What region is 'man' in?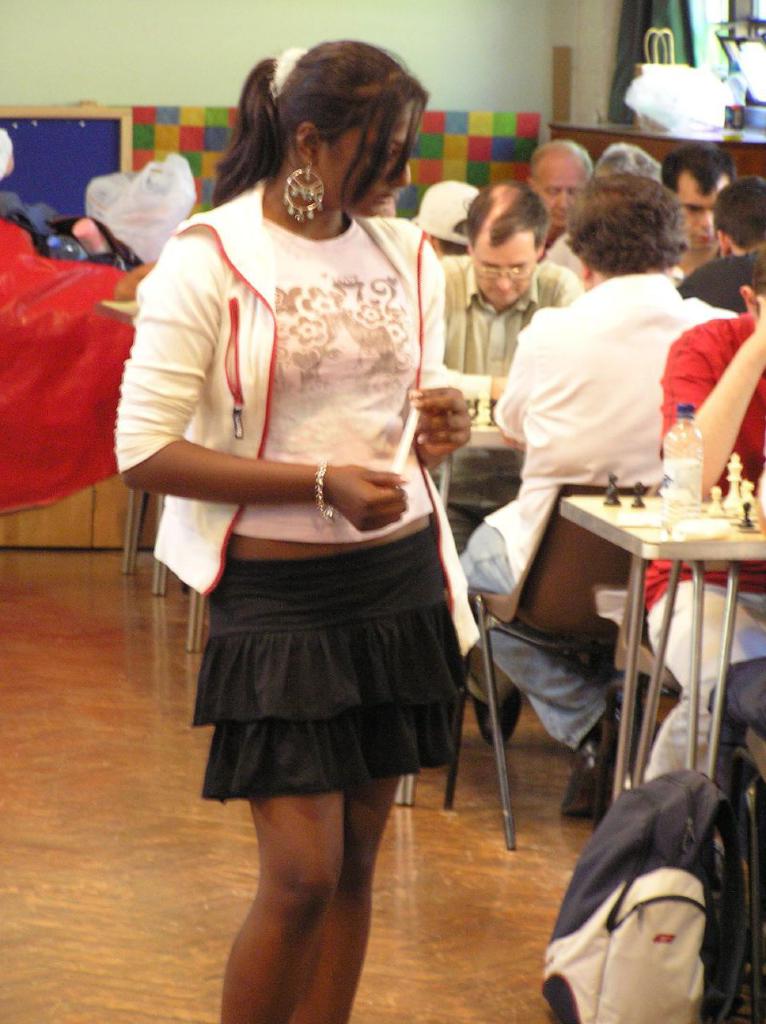
x1=675, y1=174, x2=765, y2=318.
